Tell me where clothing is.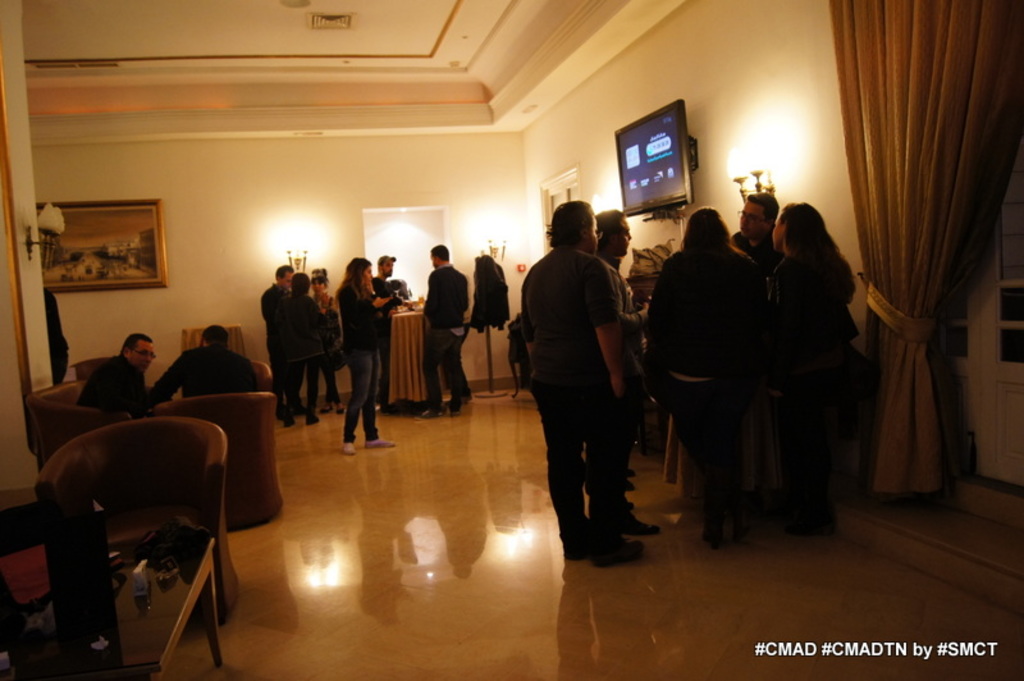
clothing is at select_region(329, 288, 392, 442).
